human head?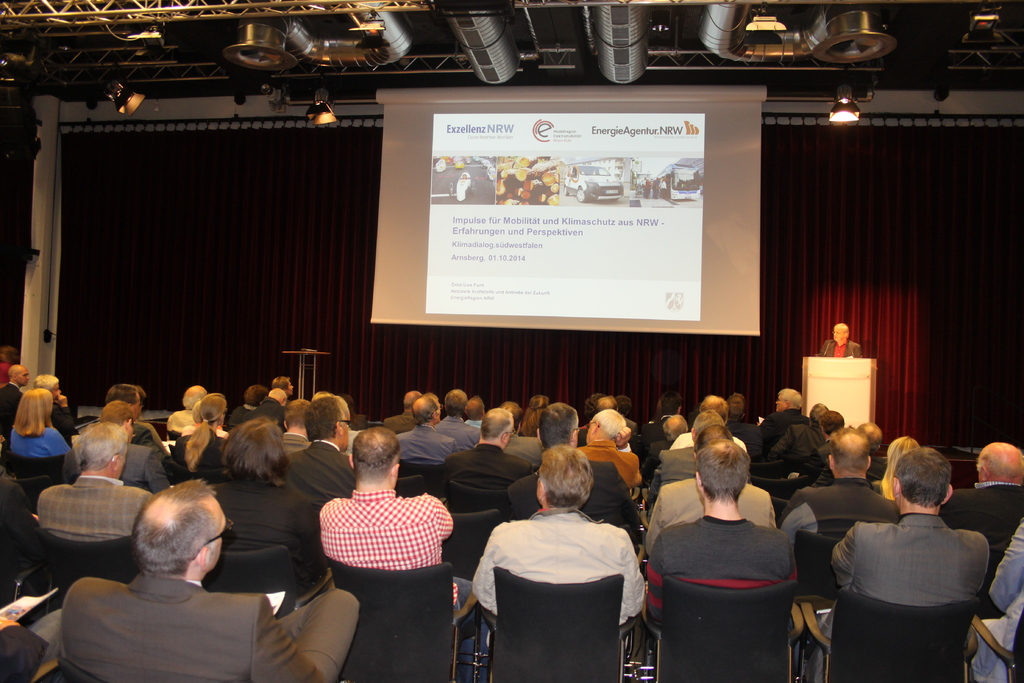
(529,390,548,416)
